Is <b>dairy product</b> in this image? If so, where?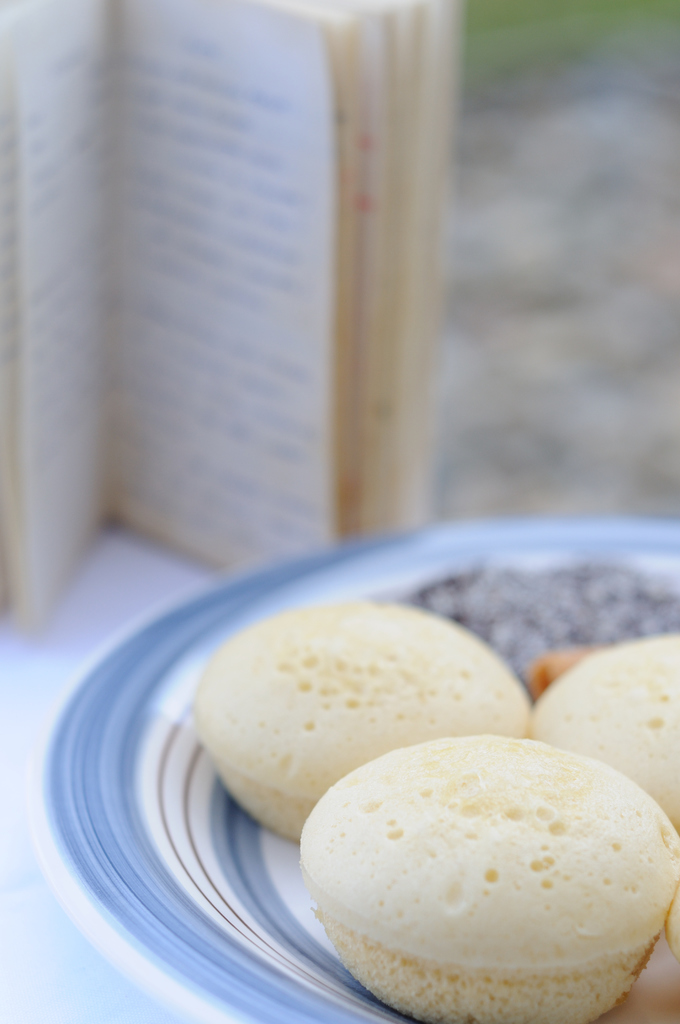
Yes, at 194 598 521 846.
